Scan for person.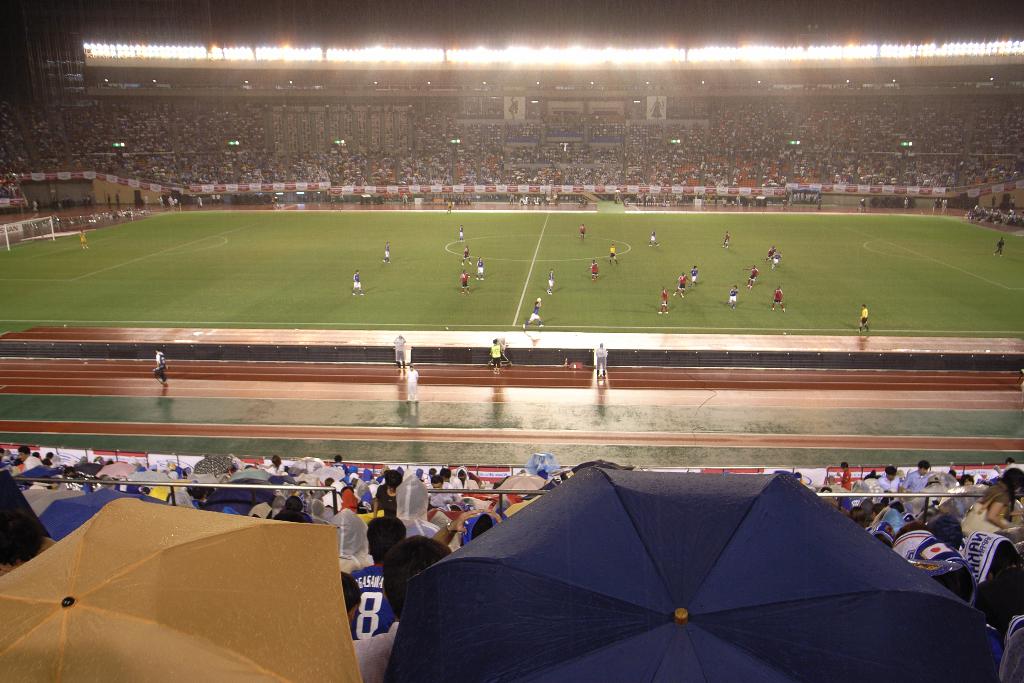
Scan result: region(475, 252, 485, 284).
